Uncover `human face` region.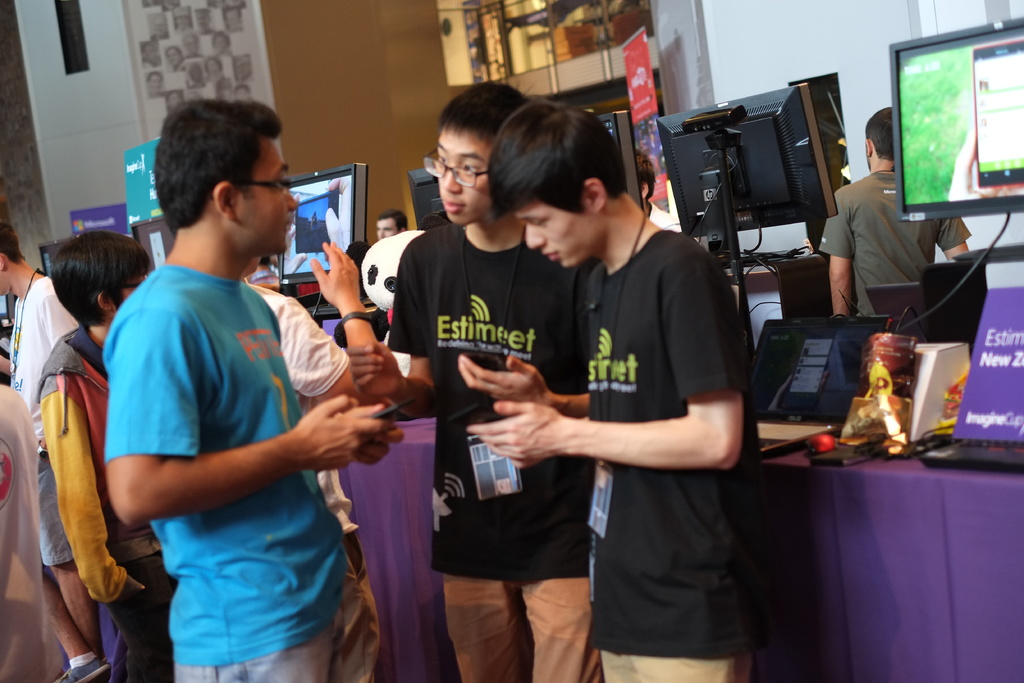
Uncovered: 0:268:4:297.
